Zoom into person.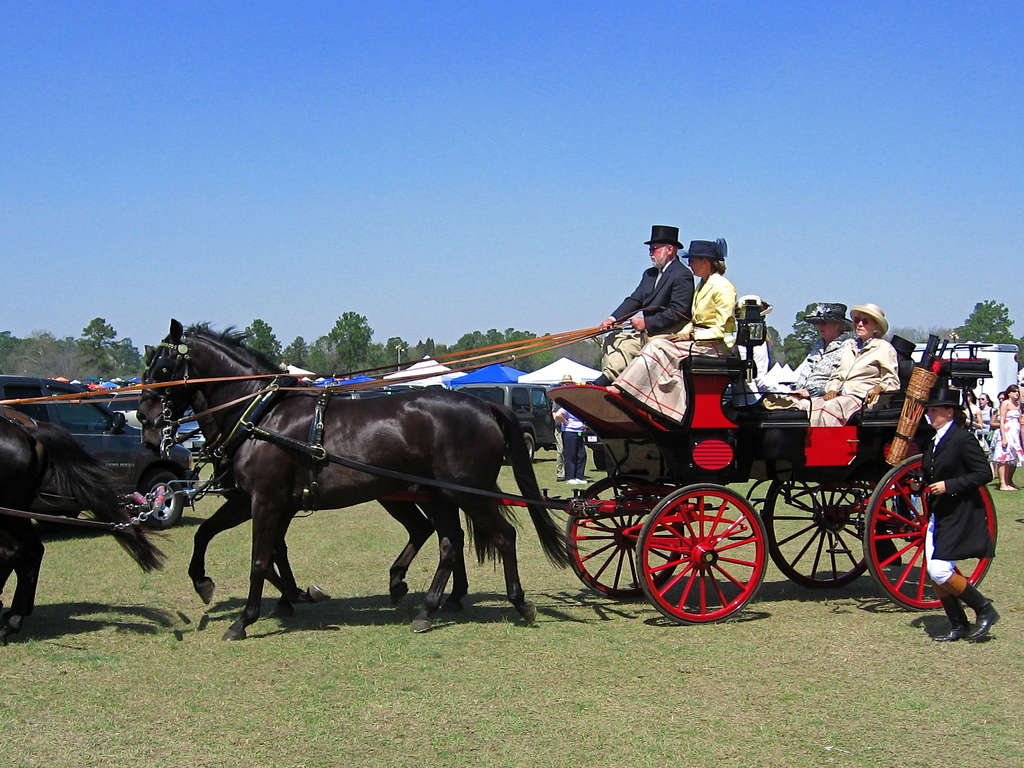
Zoom target: {"left": 792, "top": 302, "right": 911, "bottom": 433}.
